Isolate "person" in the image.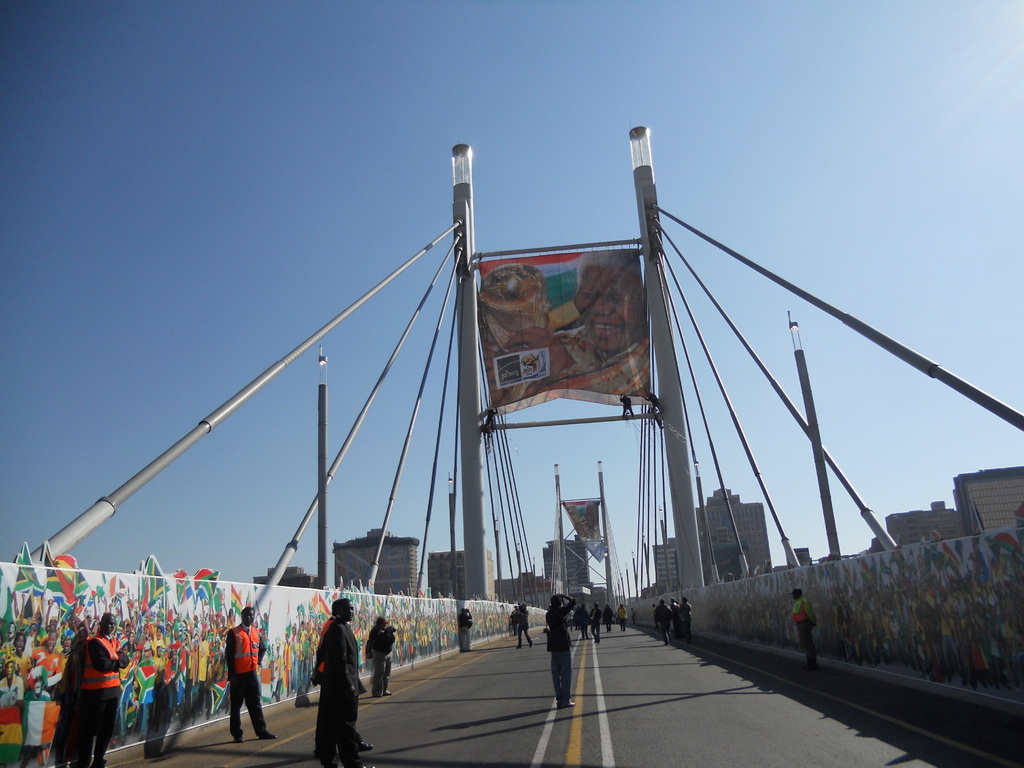
Isolated region: x1=515 y1=601 x2=534 y2=648.
